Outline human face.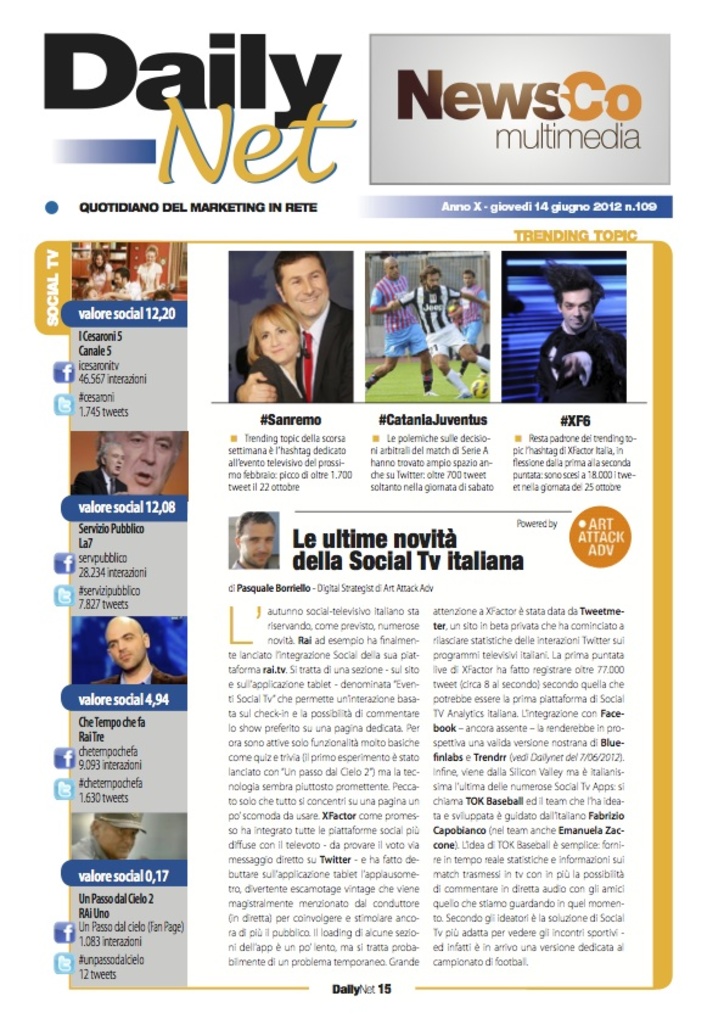
Outline: [562,287,594,328].
